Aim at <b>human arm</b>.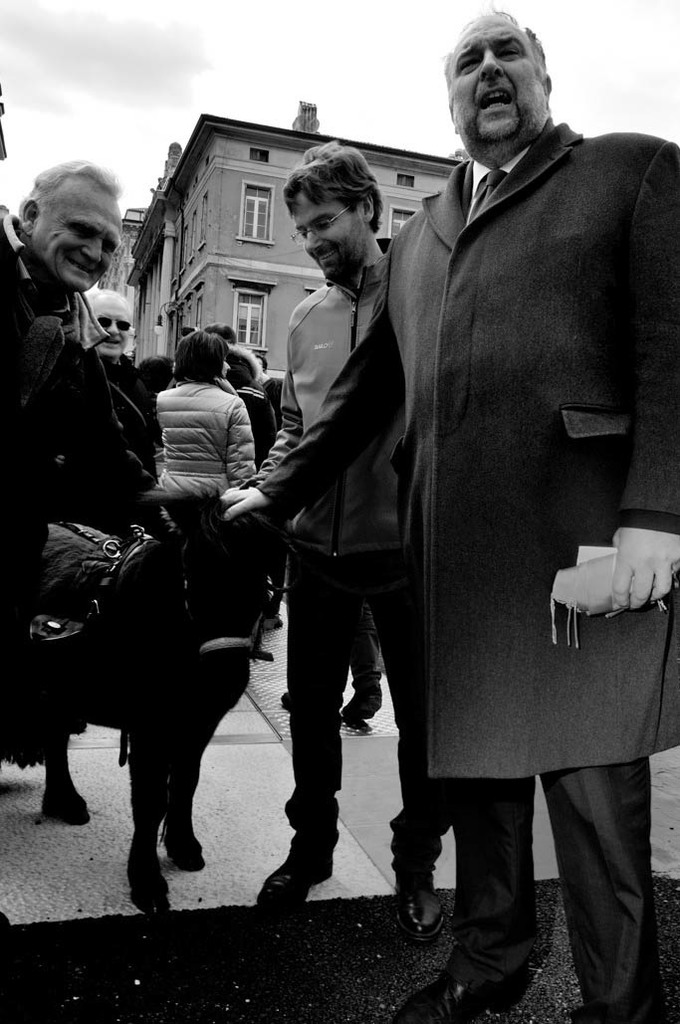
Aimed at [611,142,679,611].
